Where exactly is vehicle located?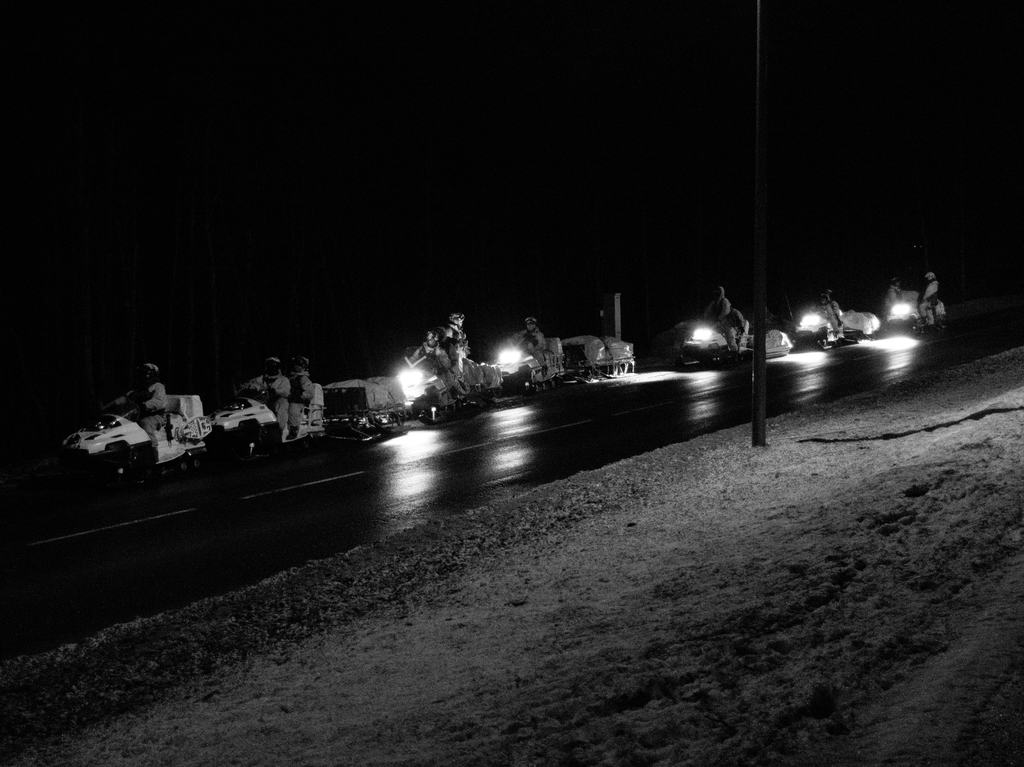
Its bounding box is select_region(411, 356, 516, 419).
